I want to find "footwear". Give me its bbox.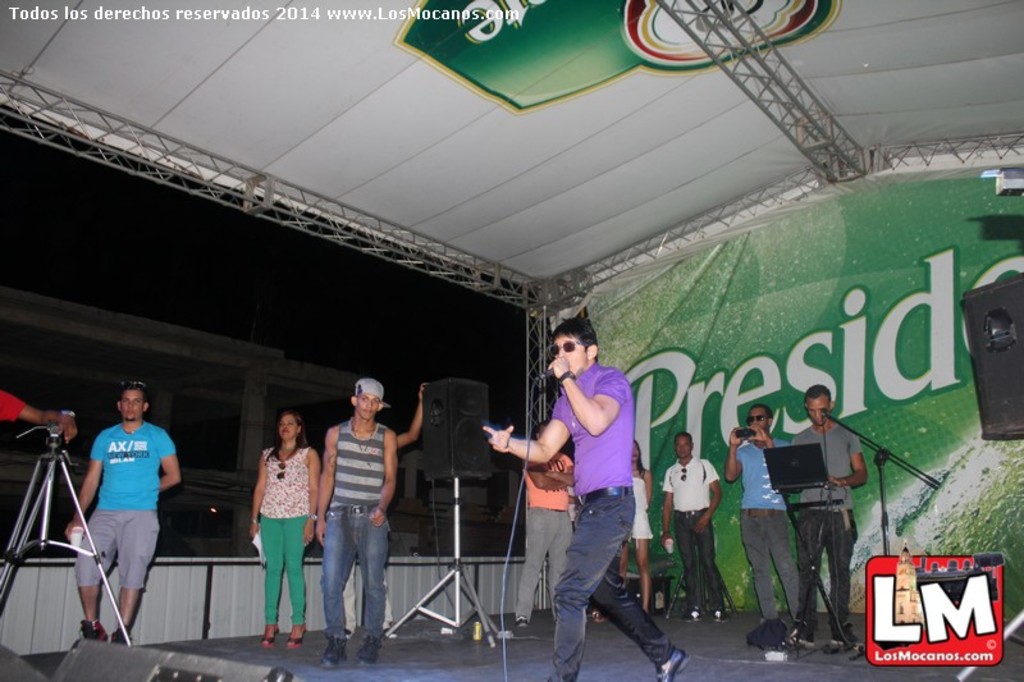
x1=326 y1=637 x2=352 y2=668.
